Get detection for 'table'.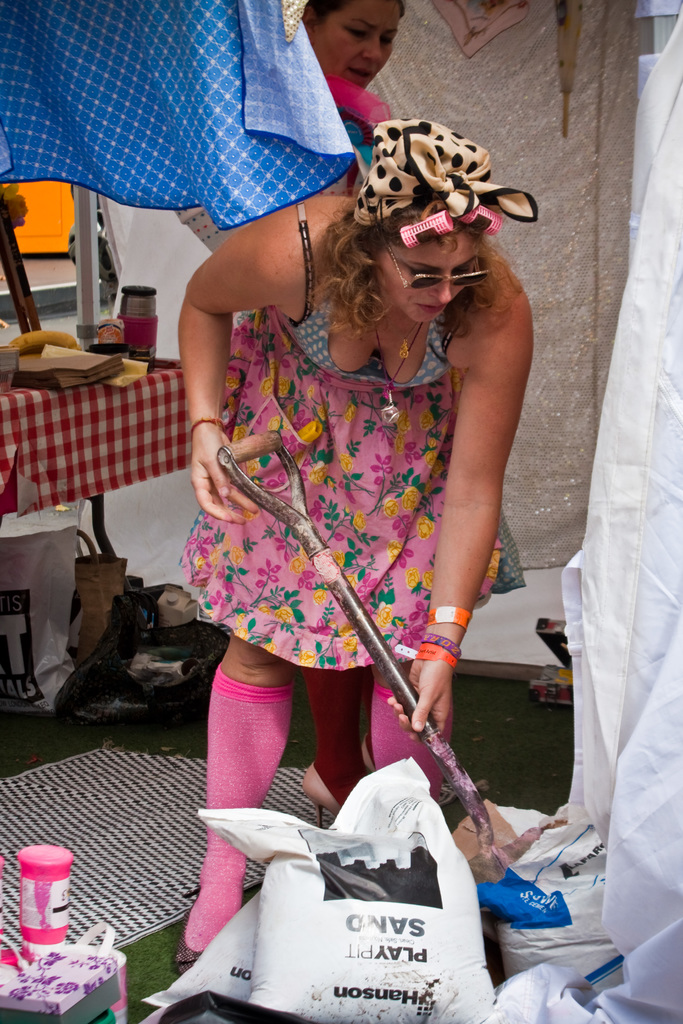
Detection: <region>0, 331, 236, 531</region>.
